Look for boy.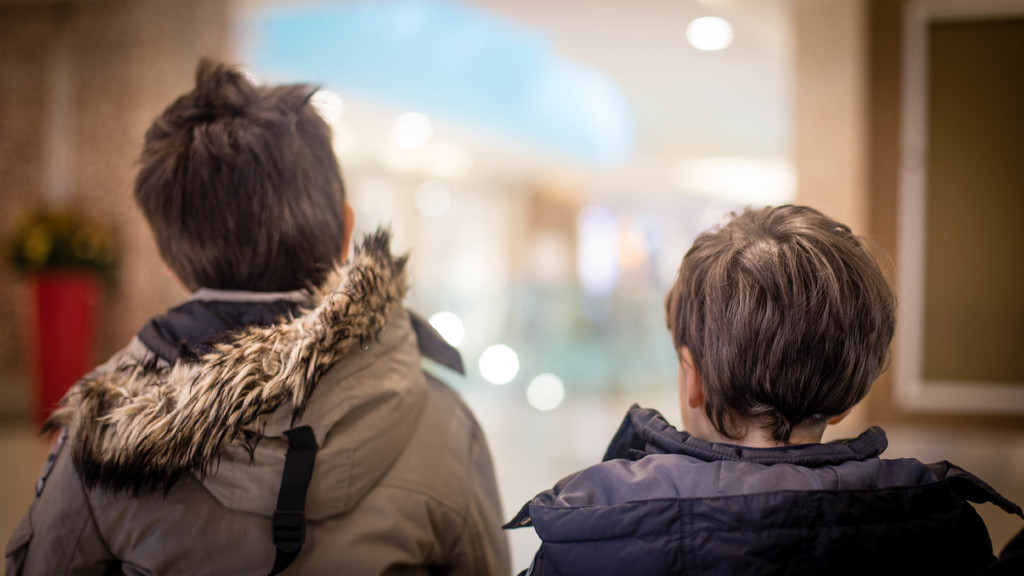
Found: region(509, 190, 940, 564).
